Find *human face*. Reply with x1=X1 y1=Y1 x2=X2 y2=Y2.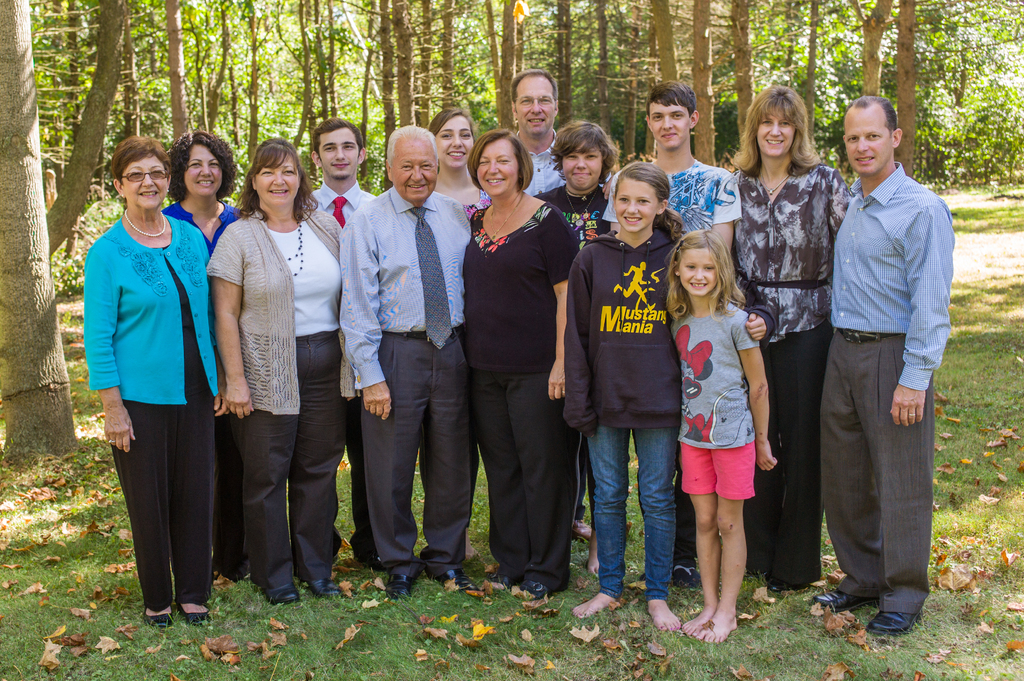
x1=438 y1=115 x2=474 y2=169.
